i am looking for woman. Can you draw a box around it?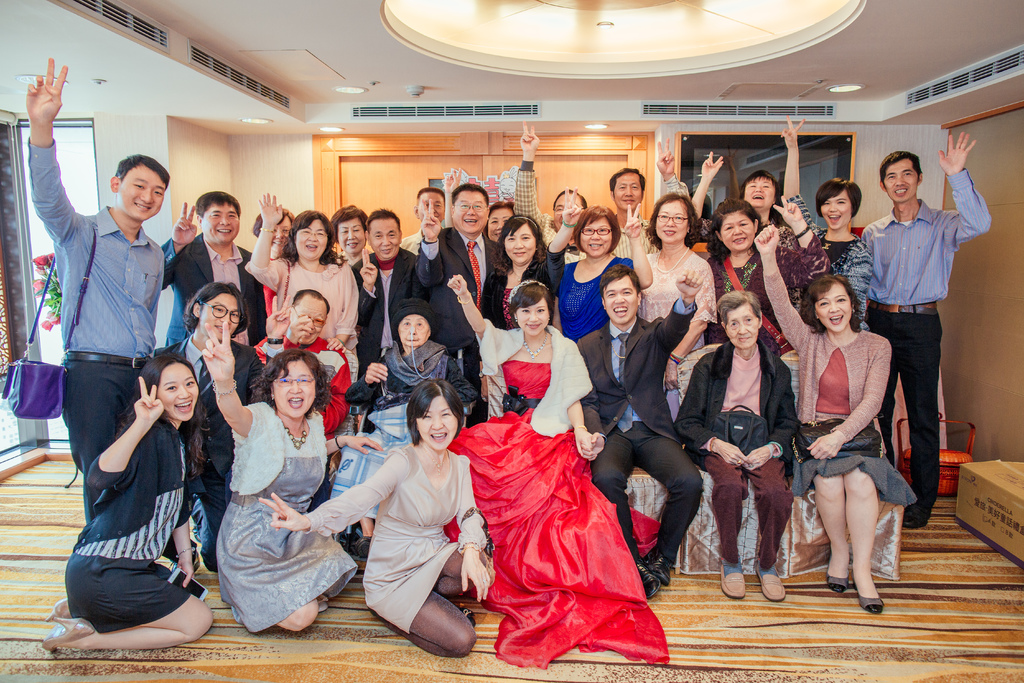
Sure, the bounding box is bbox(771, 120, 889, 327).
